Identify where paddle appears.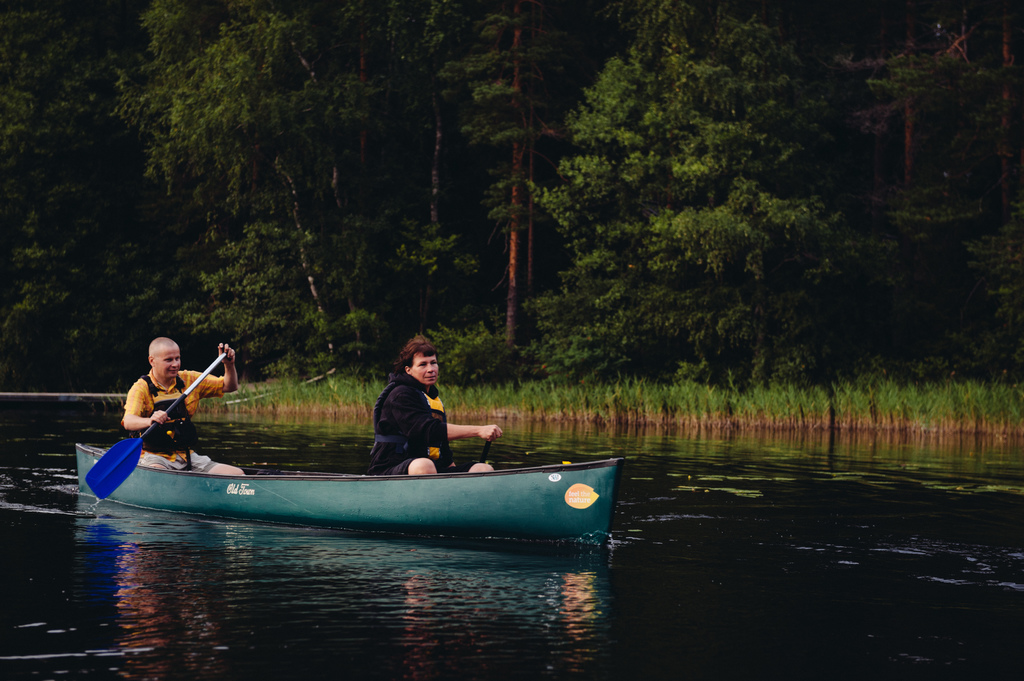
Appears at [x1=83, y1=351, x2=231, y2=503].
